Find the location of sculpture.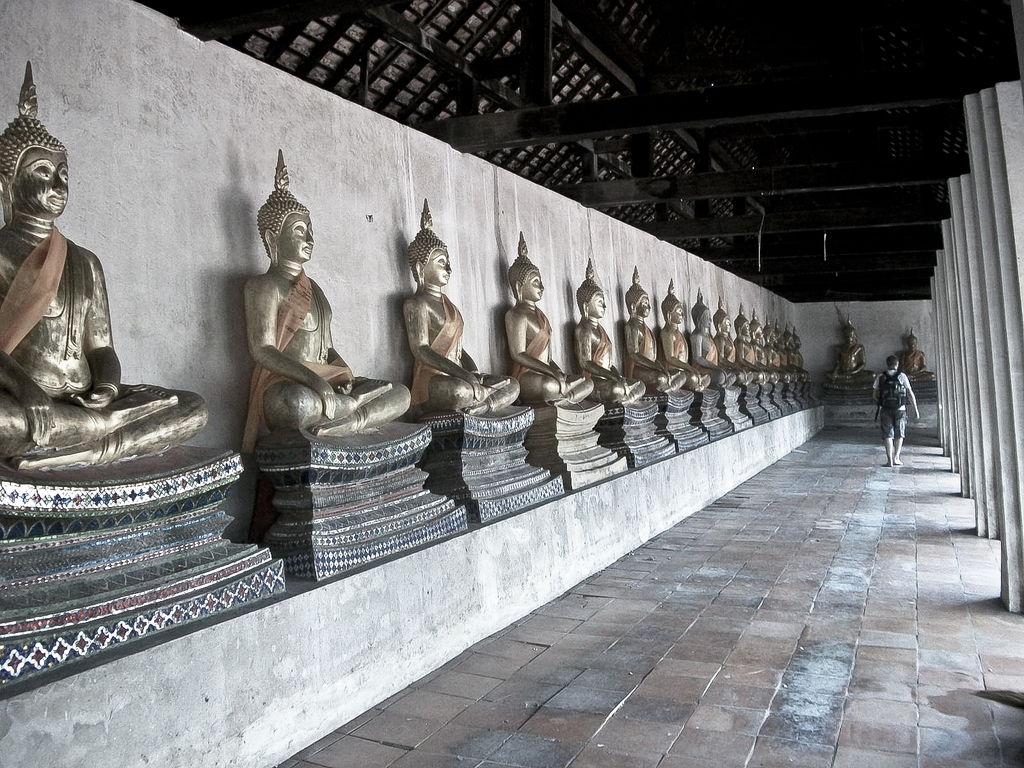
Location: BBox(613, 264, 706, 450).
